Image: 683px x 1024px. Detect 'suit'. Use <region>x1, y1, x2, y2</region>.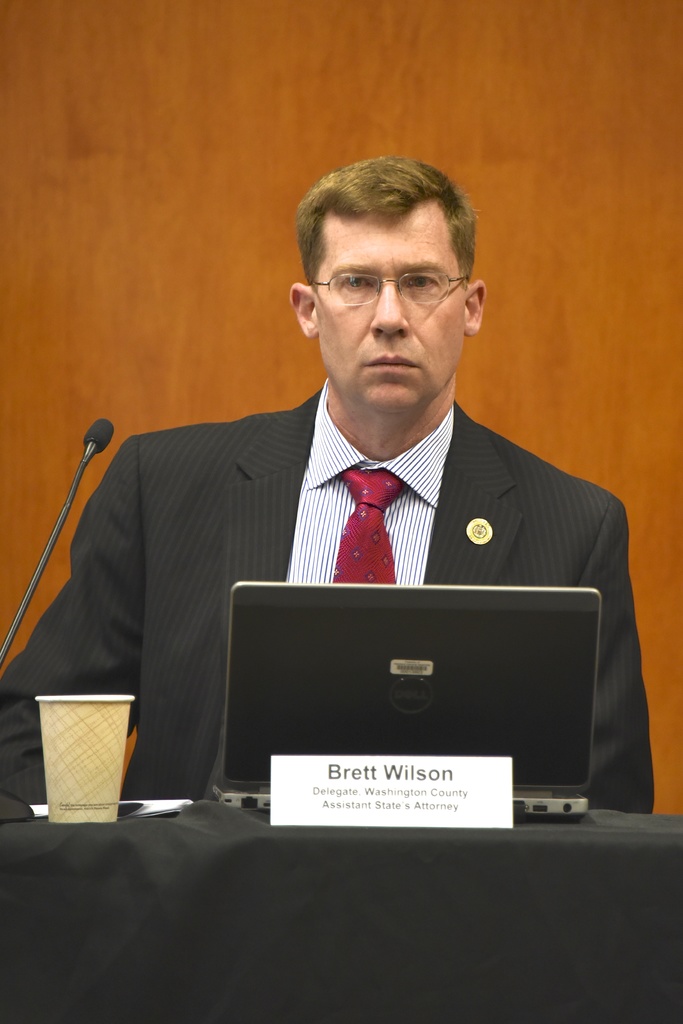
<region>32, 362, 630, 762</region>.
